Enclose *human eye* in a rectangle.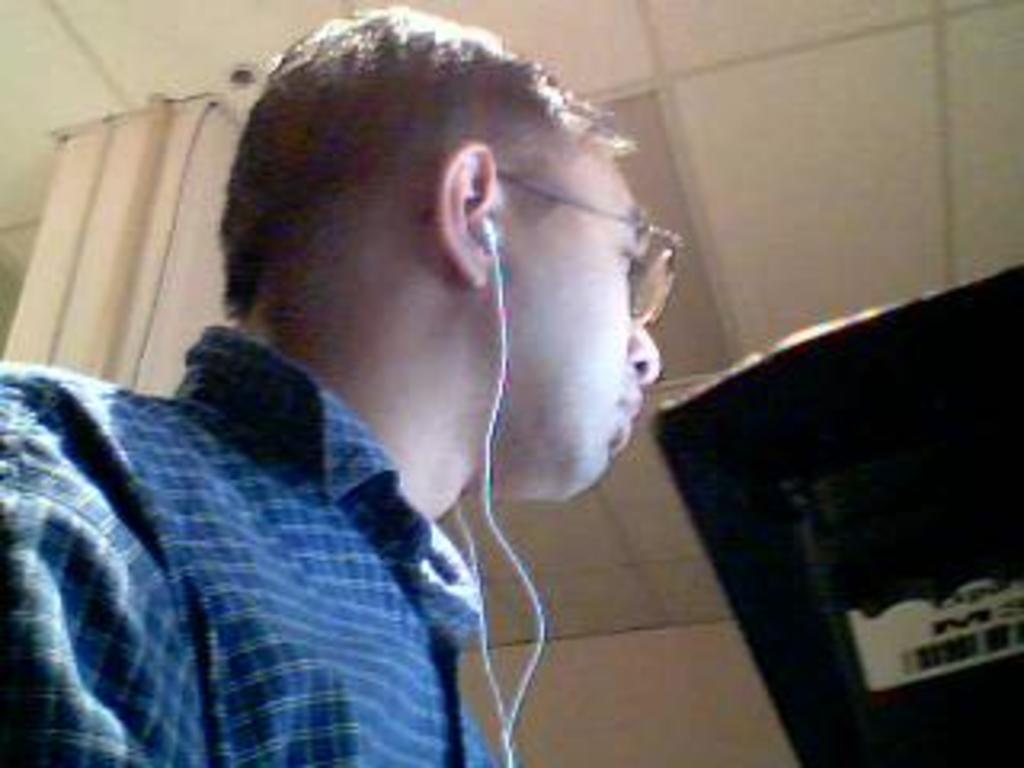
left=624, top=250, right=643, bottom=278.
